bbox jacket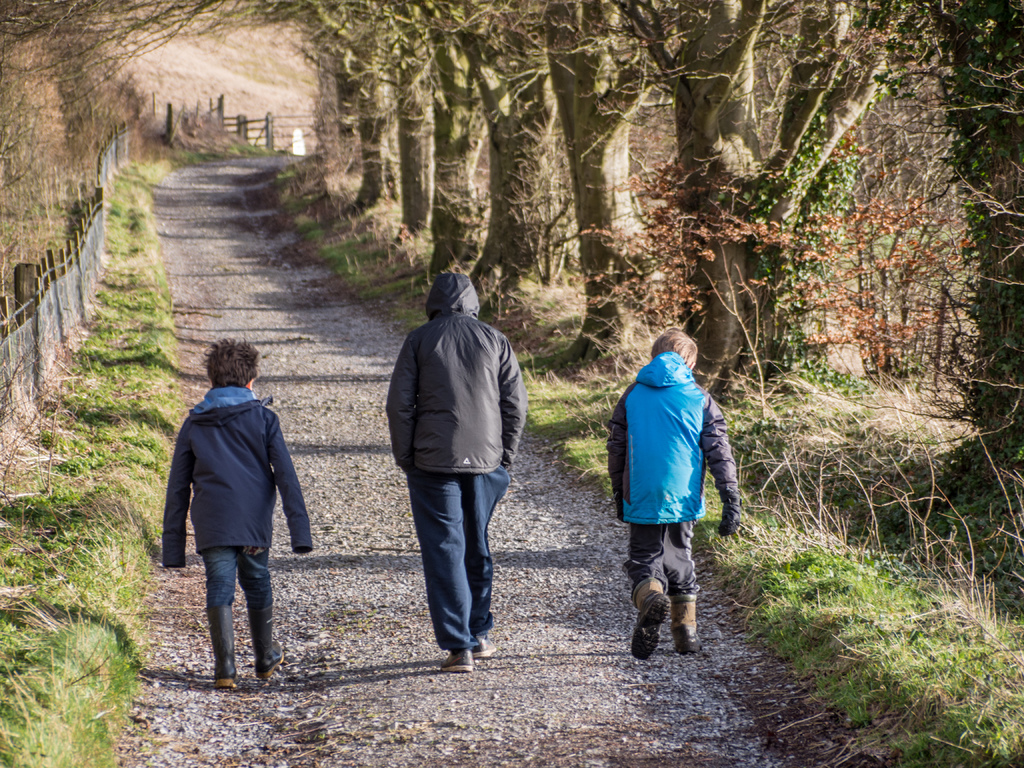
{"x1": 609, "y1": 351, "x2": 744, "y2": 534}
